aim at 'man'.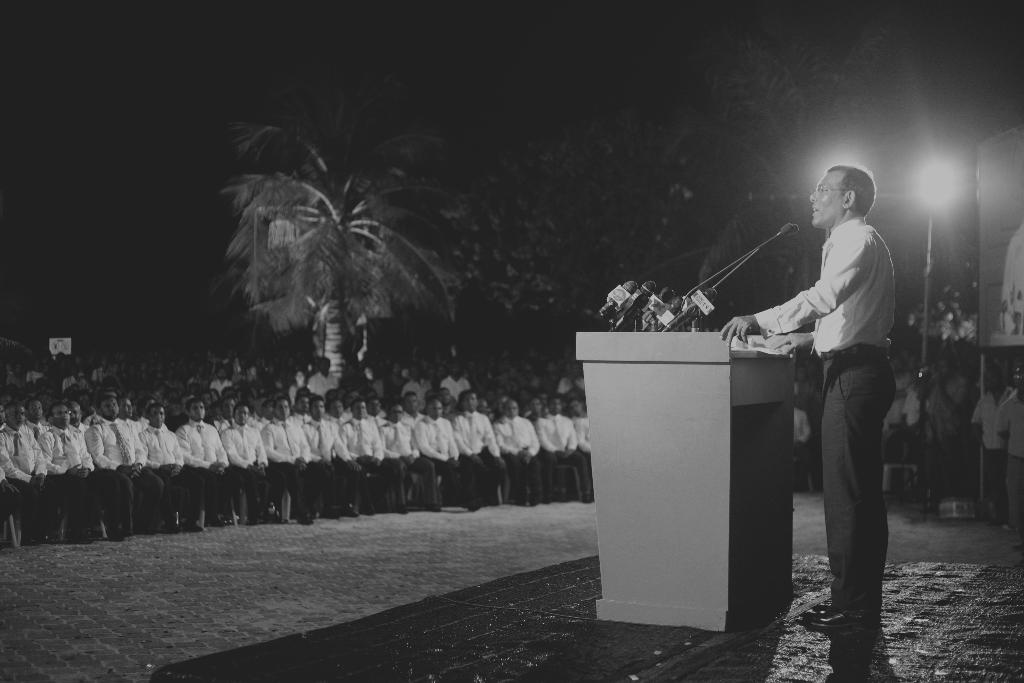
Aimed at [left=401, top=365, right=433, bottom=397].
